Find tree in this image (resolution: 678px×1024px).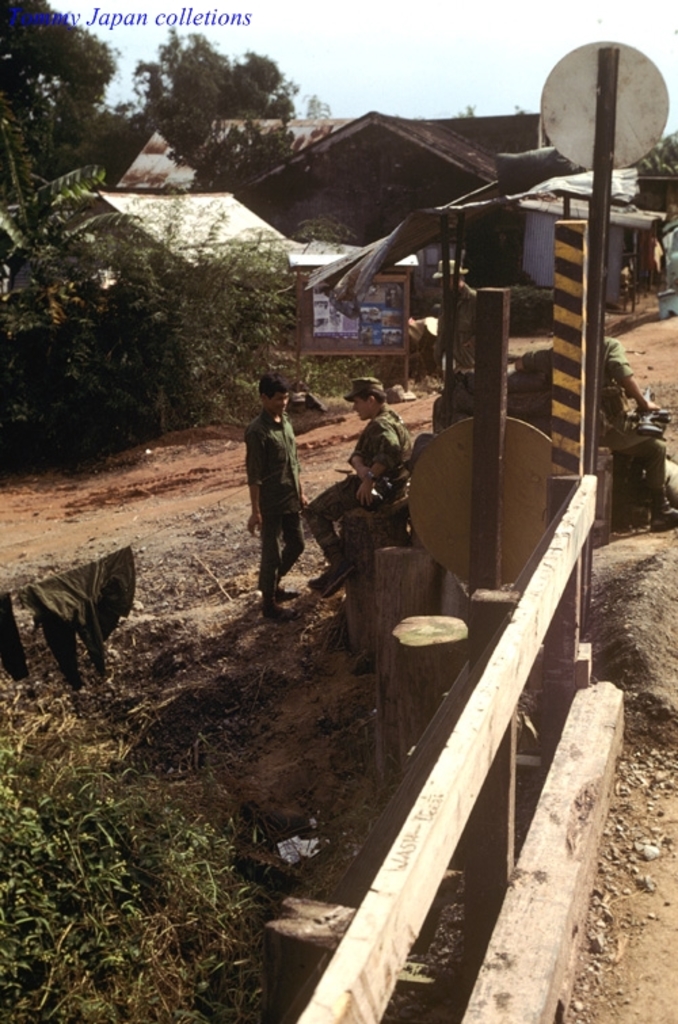
[130,175,370,426].
